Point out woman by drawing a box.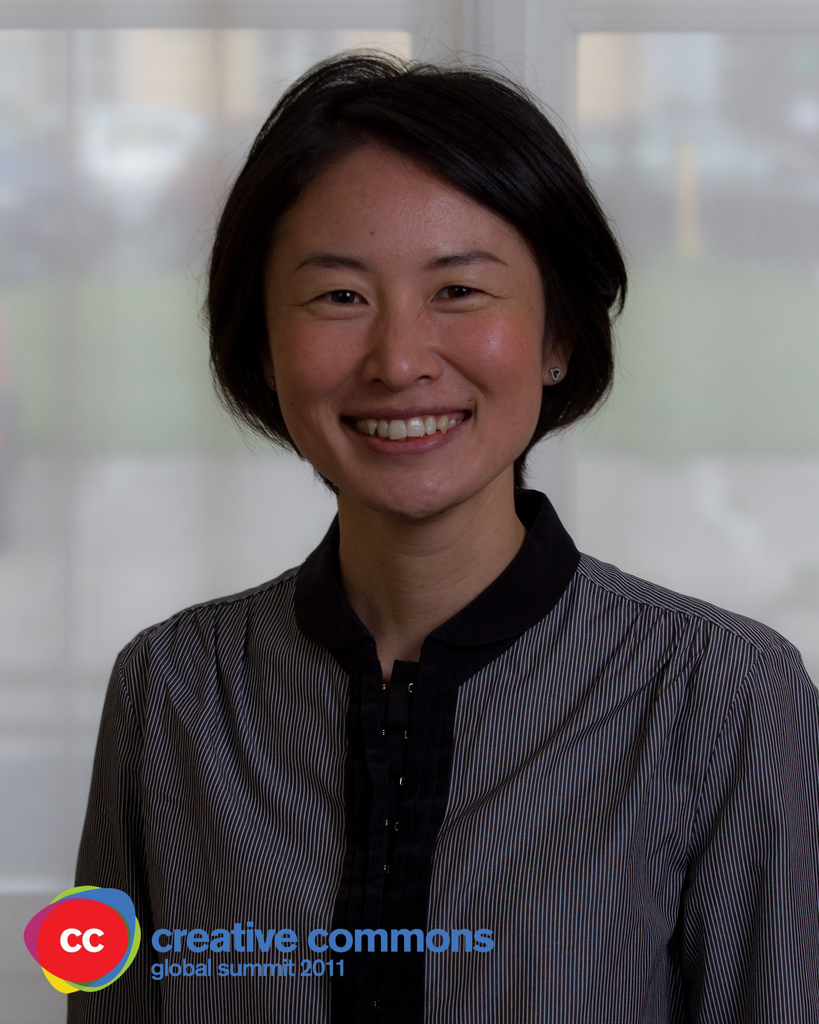
<bbox>65, 43, 818, 1023</bbox>.
